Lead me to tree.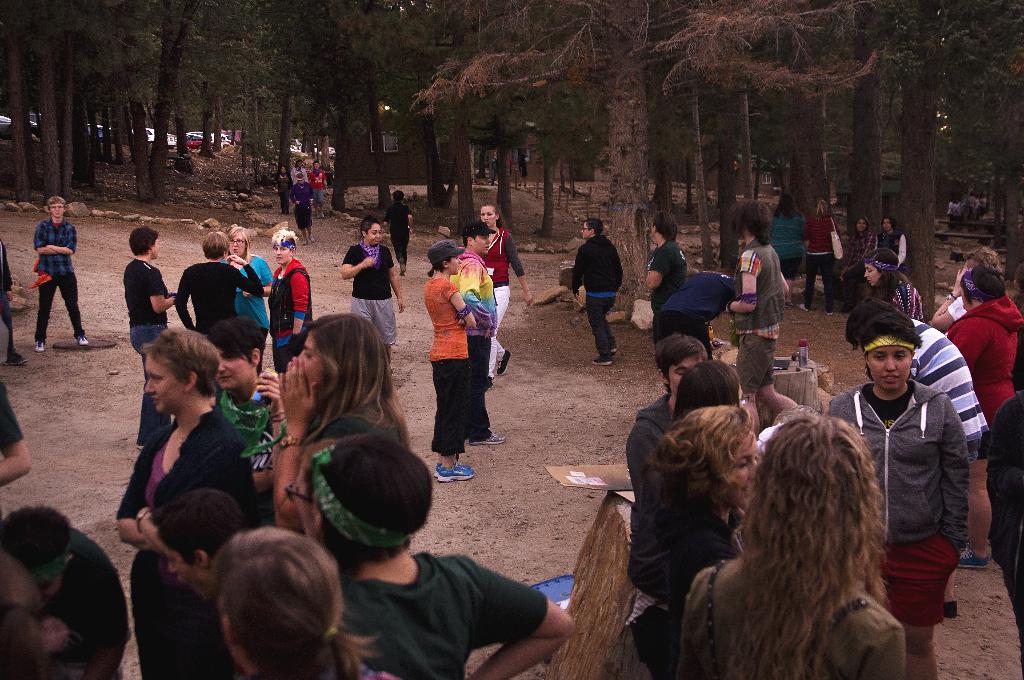
Lead to [652,0,799,274].
